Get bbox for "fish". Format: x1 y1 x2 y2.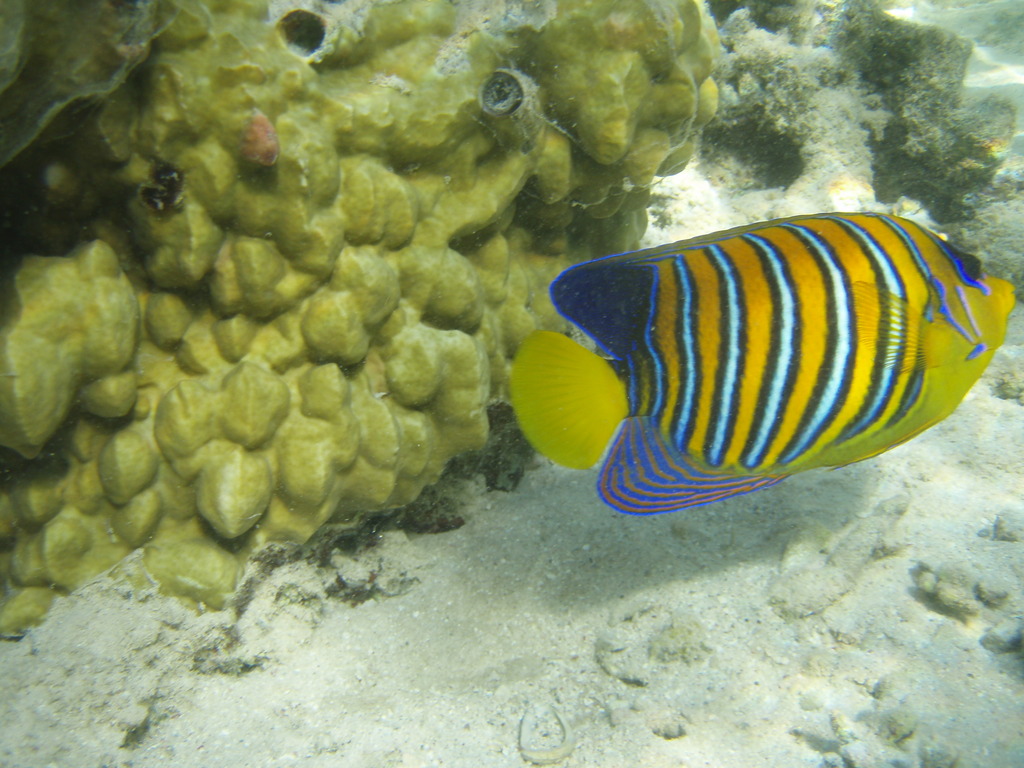
507 184 1016 557.
